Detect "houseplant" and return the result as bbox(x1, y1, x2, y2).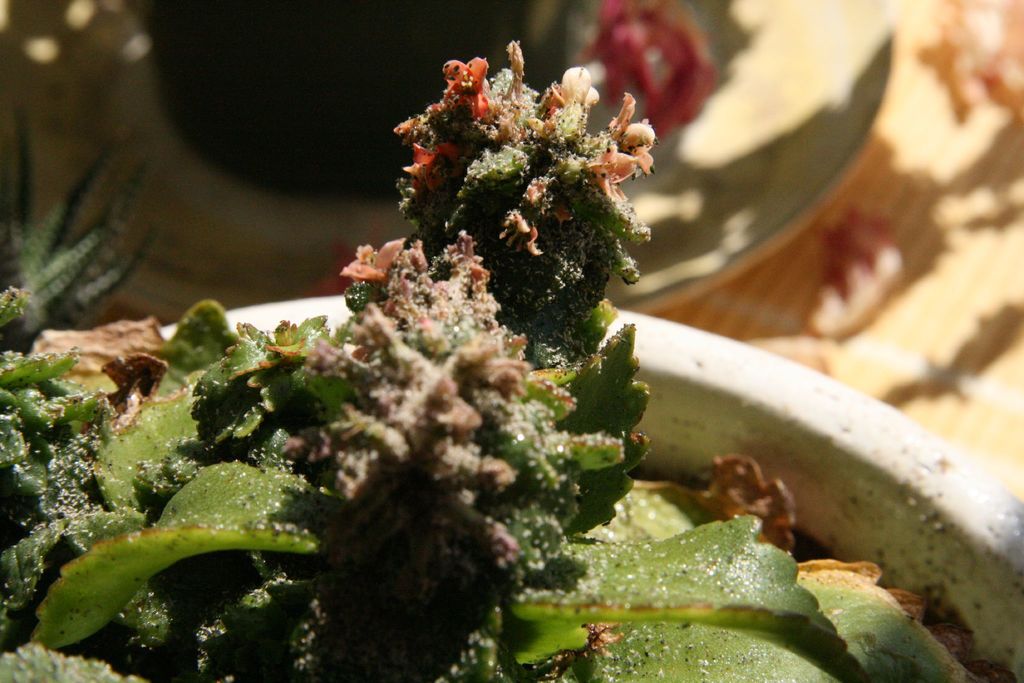
bbox(0, 40, 1023, 682).
